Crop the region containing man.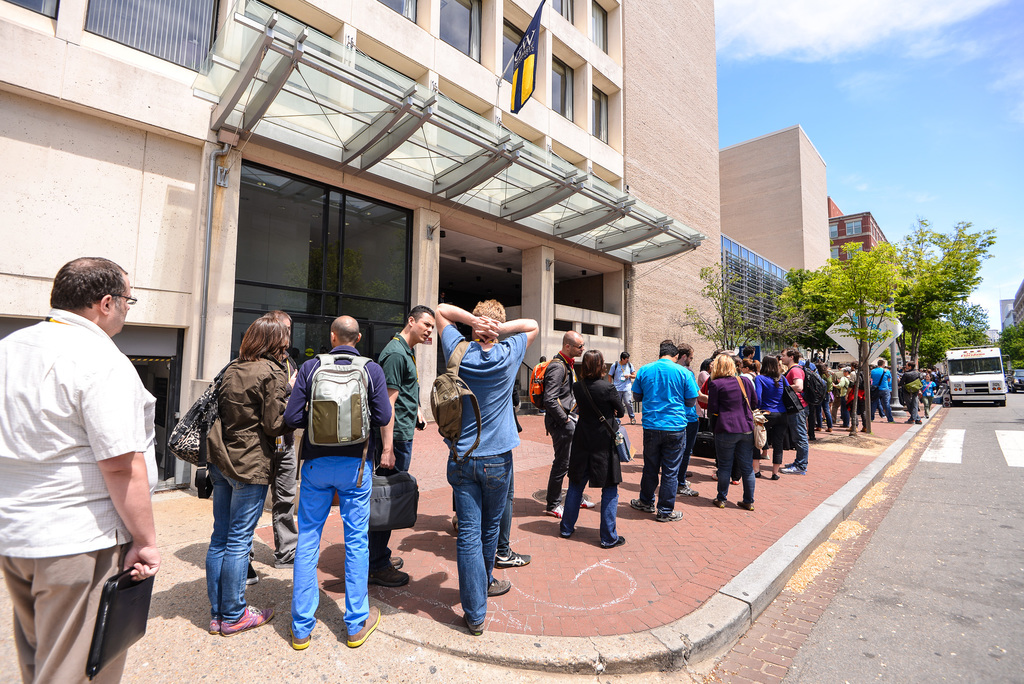
Crop region: (867,360,902,421).
